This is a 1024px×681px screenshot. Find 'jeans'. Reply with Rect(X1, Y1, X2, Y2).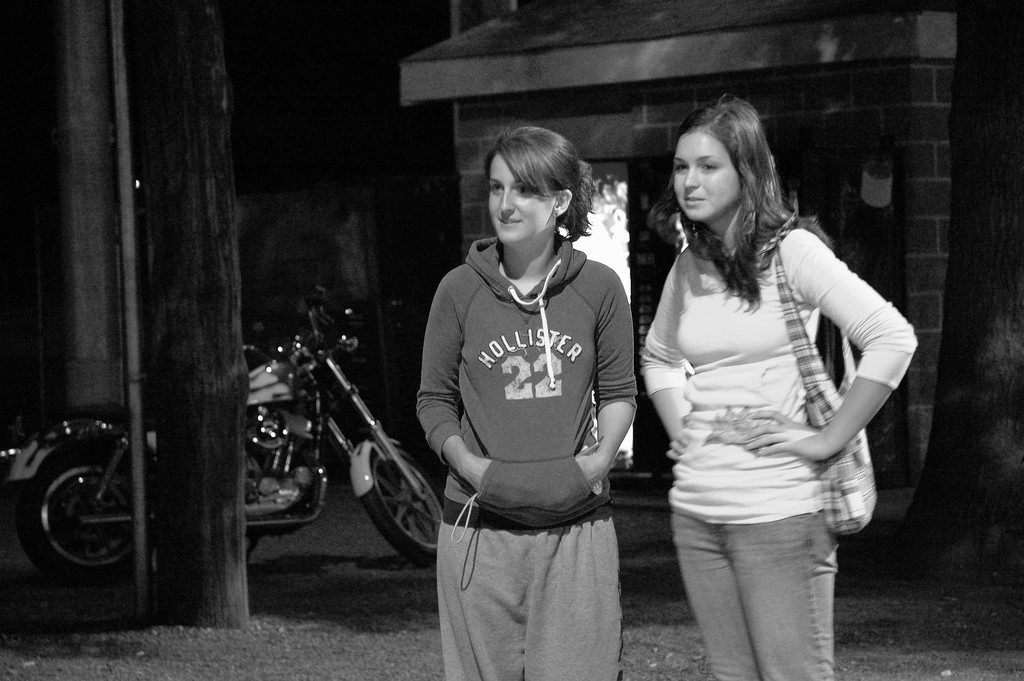
Rect(657, 482, 871, 662).
